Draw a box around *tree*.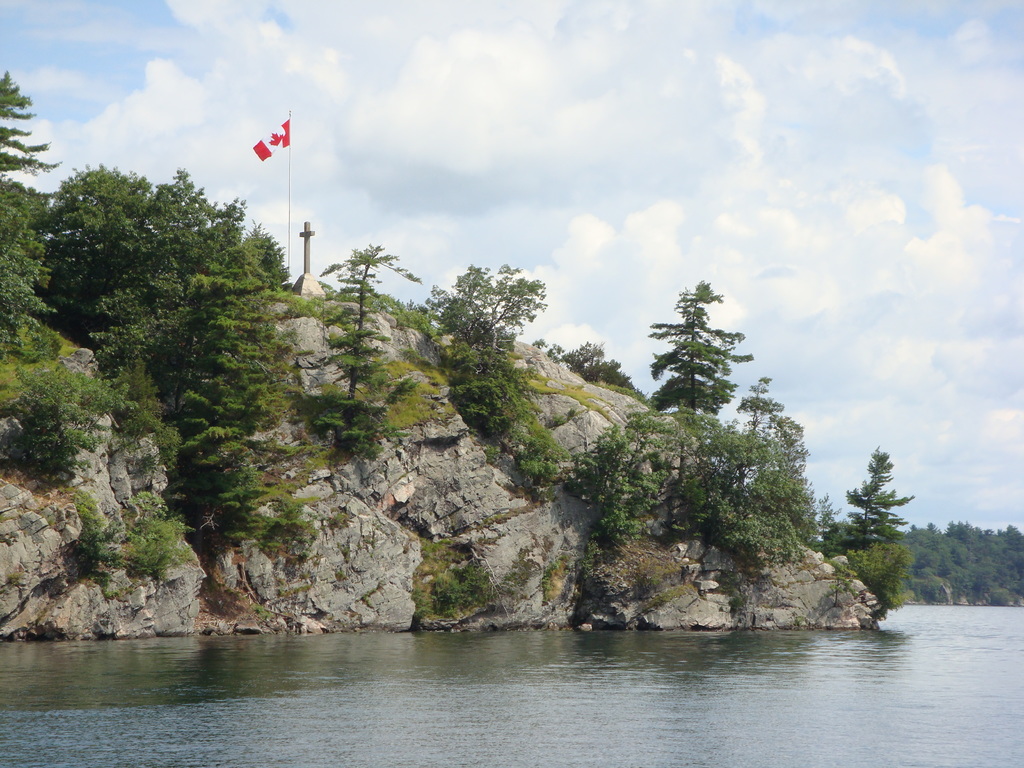
436:308:521:450.
